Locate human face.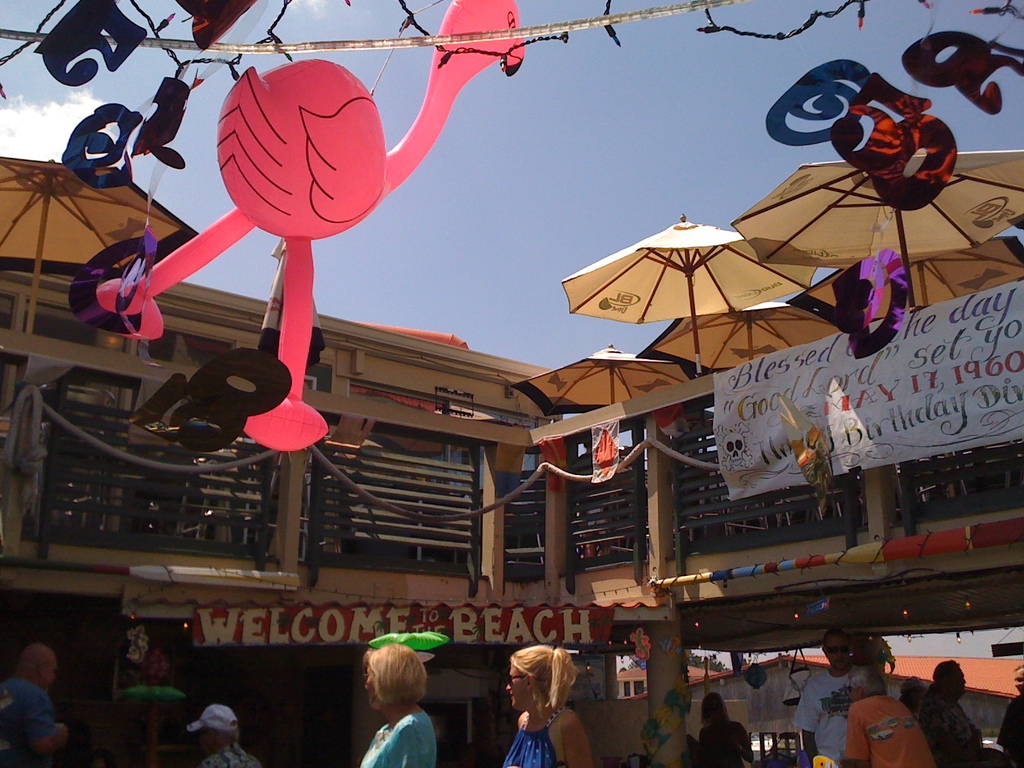
Bounding box: region(366, 664, 381, 708).
